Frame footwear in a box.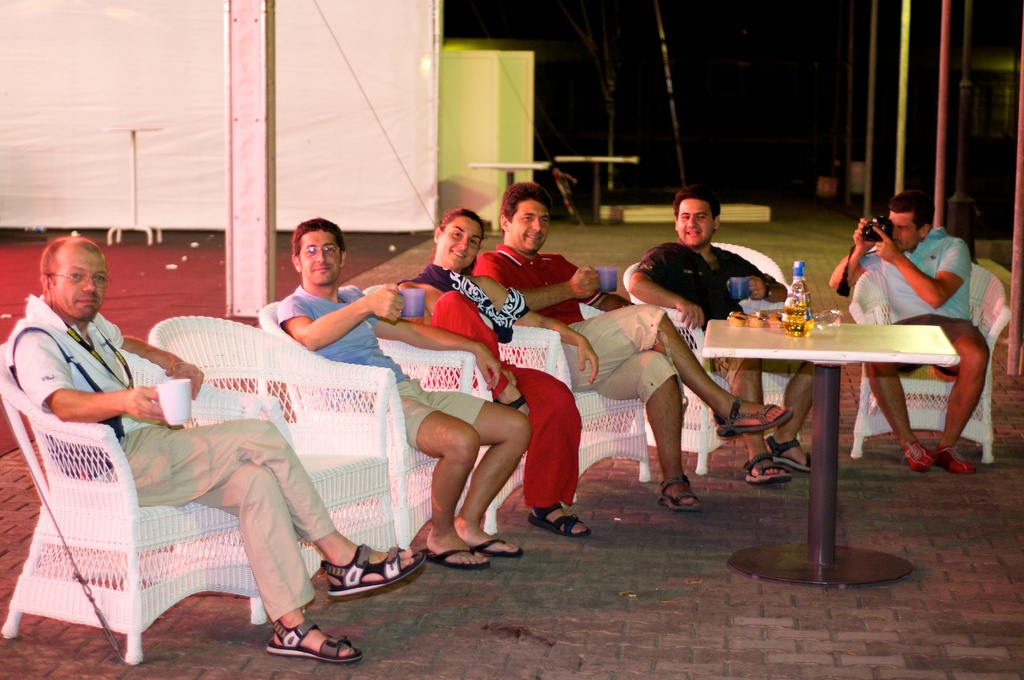
left=425, top=543, right=490, bottom=572.
